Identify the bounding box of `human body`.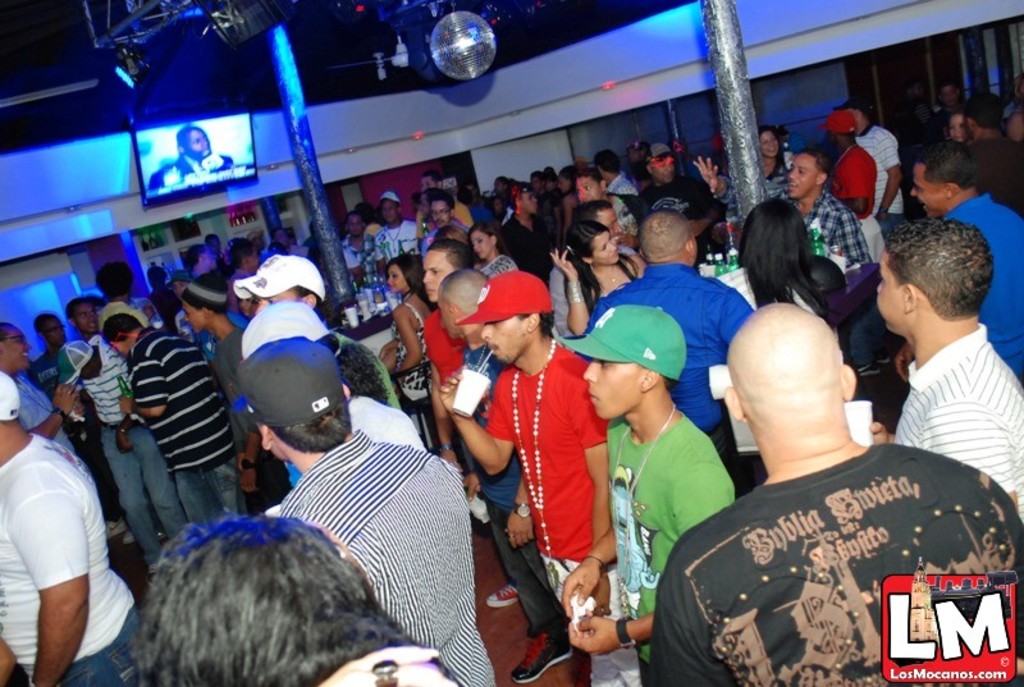
x1=3, y1=368, x2=87, y2=459.
